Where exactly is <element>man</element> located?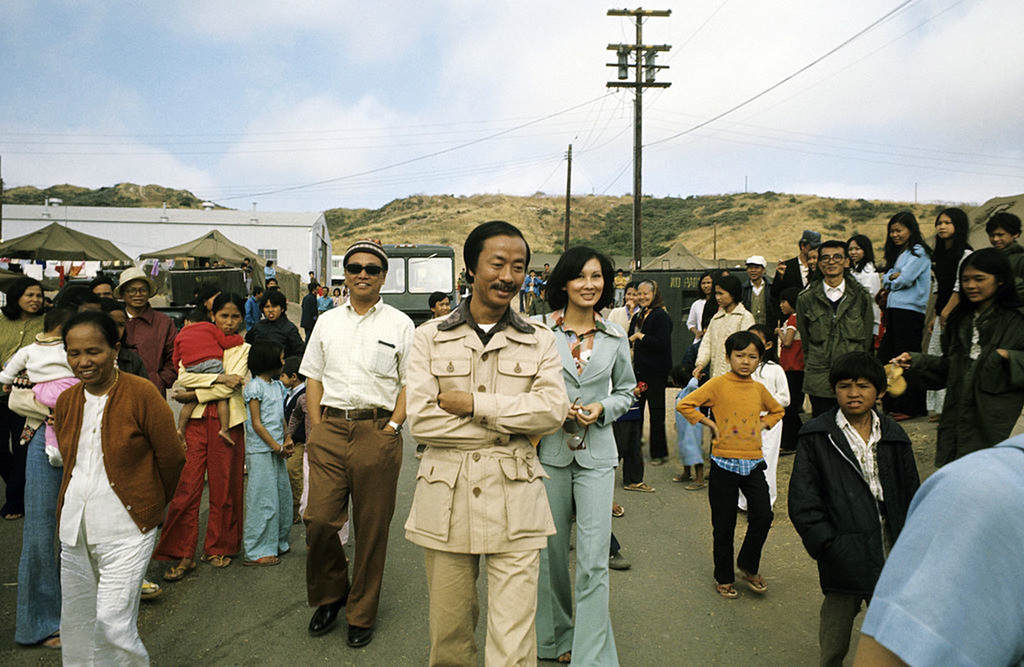
Its bounding box is box(115, 267, 183, 440).
